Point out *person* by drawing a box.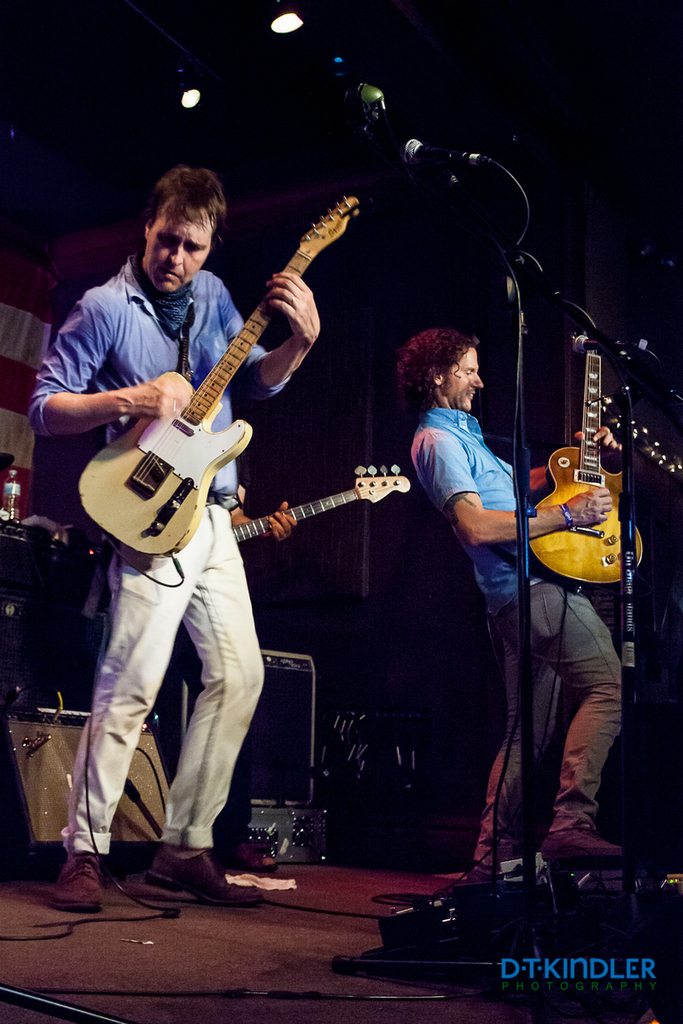
Rect(112, 455, 306, 893).
